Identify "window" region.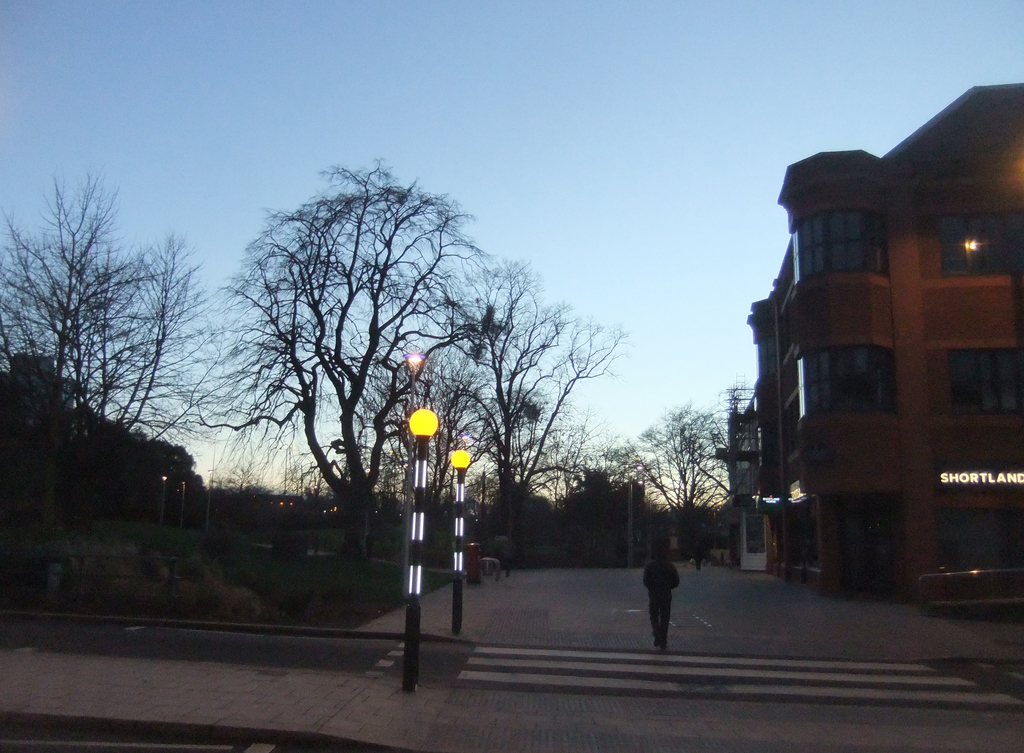
Region: left=950, top=349, right=1021, bottom=414.
